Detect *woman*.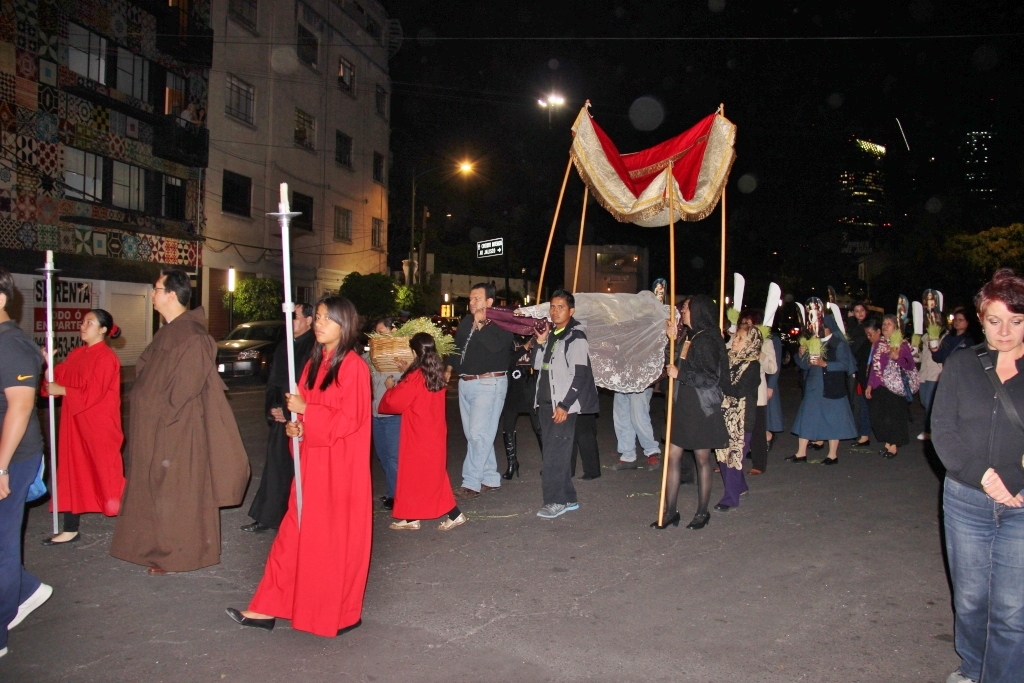
Detected at rect(712, 325, 760, 511).
